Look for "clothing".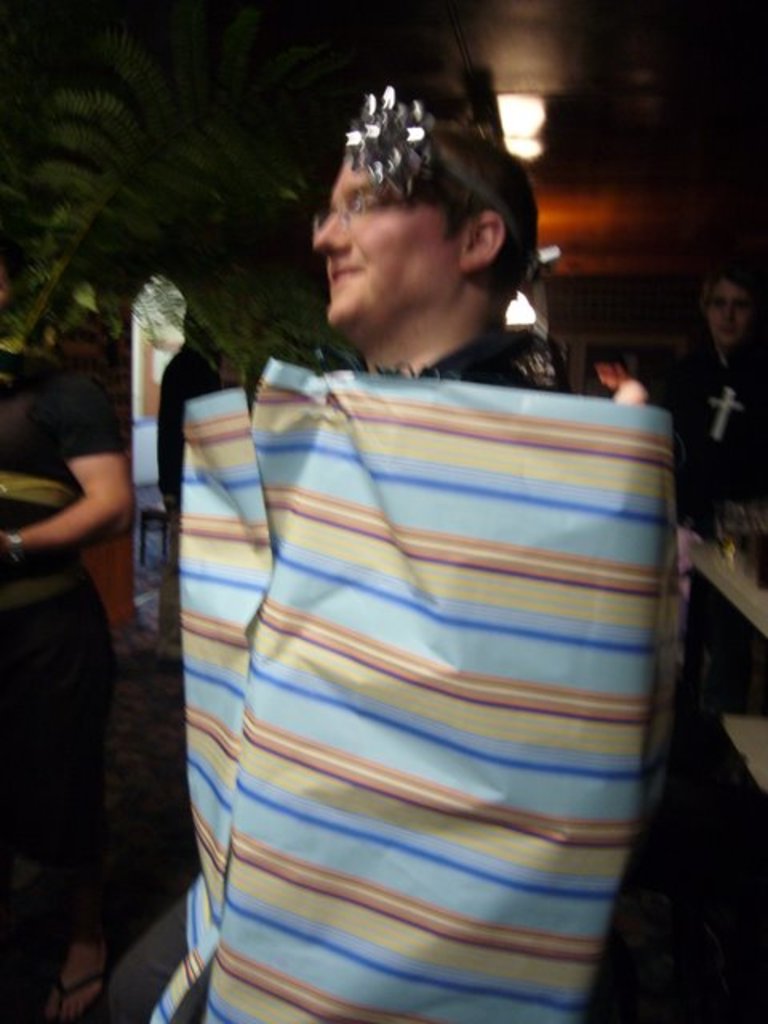
Found: pyautogui.locateOnScreen(677, 338, 766, 531).
